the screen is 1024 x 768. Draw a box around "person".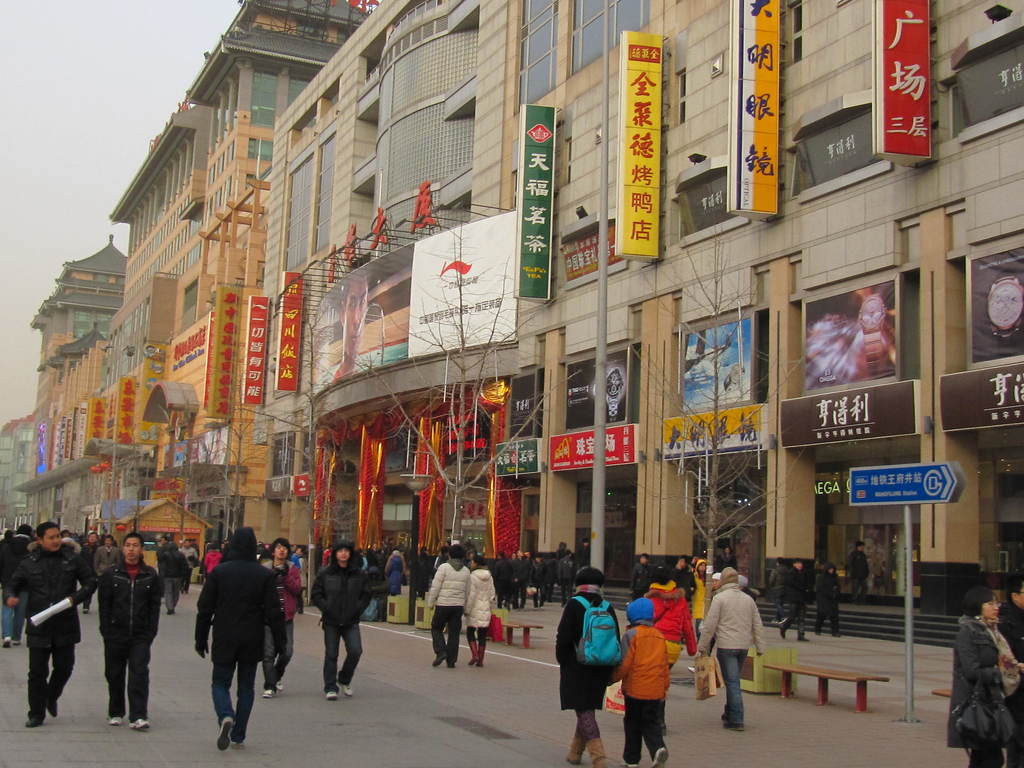
[472, 558, 493, 669].
